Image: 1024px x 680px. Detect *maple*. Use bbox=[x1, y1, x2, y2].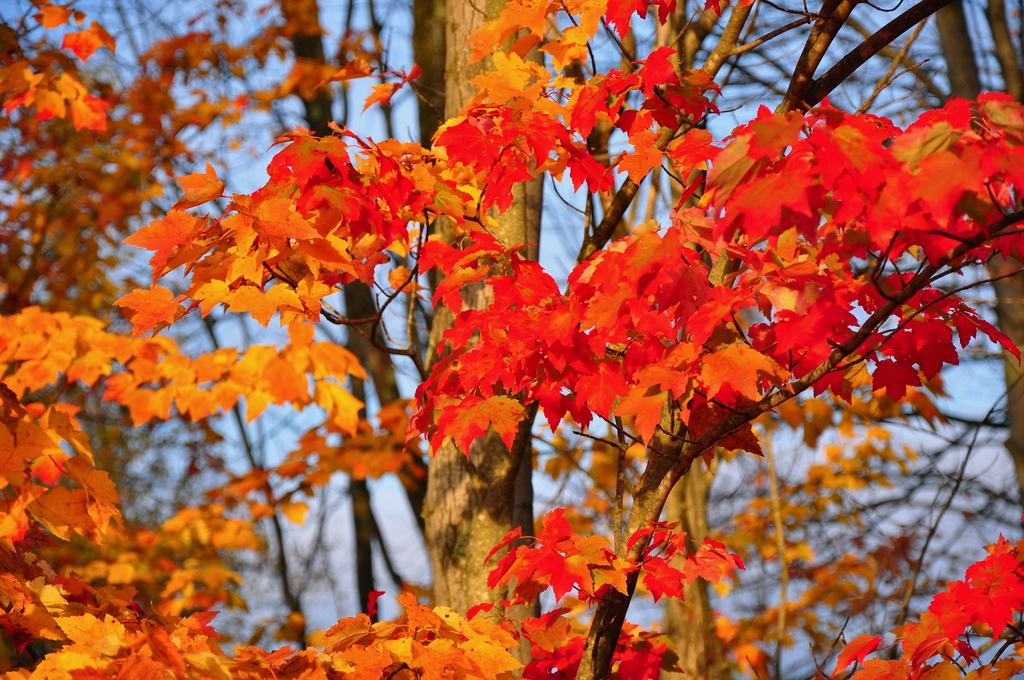
bbox=[3, 0, 1018, 679].
